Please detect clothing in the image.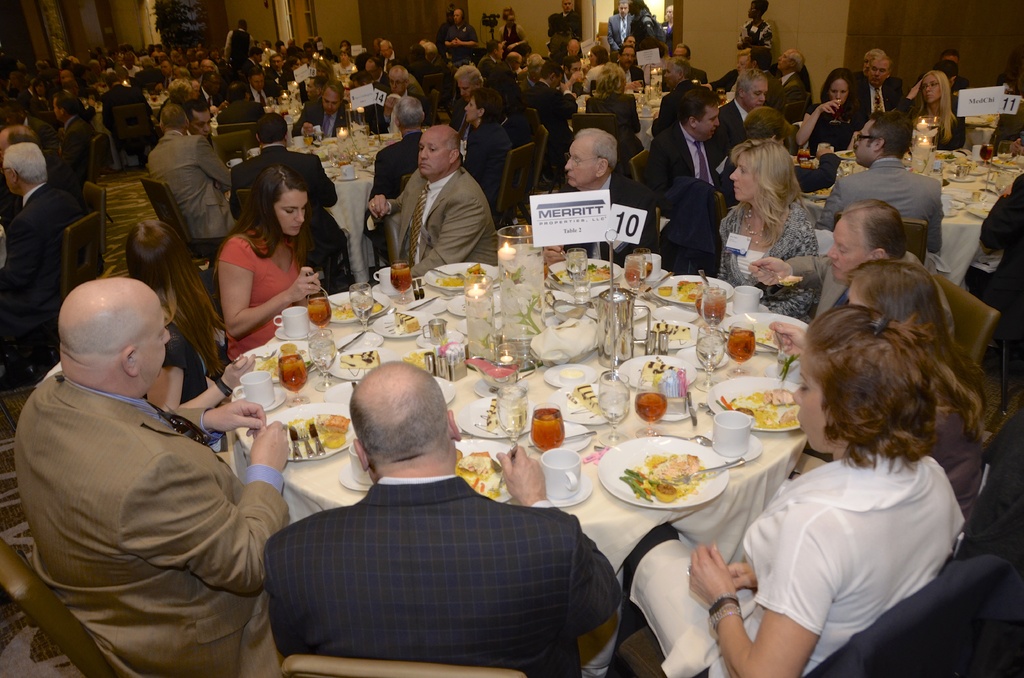
locate(477, 56, 492, 77).
